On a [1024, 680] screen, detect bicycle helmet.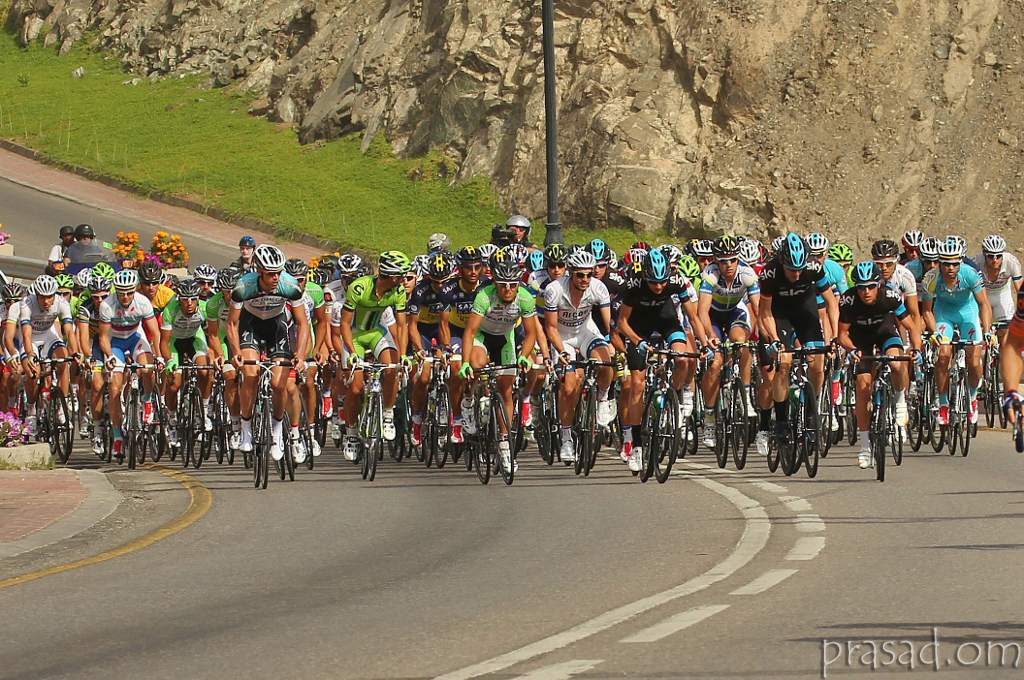
x1=250, y1=245, x2=285, y2=269.
